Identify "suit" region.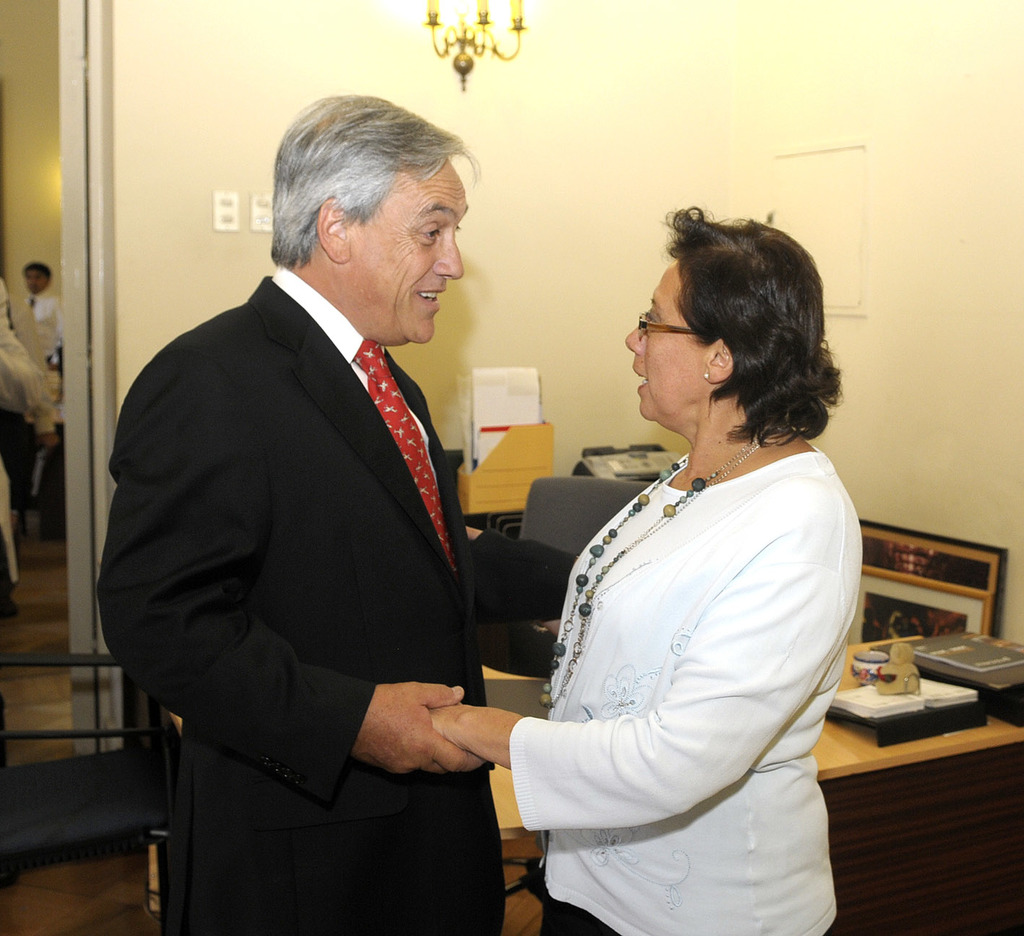
Region: left=138, top=143, right=555, bottom=785.
